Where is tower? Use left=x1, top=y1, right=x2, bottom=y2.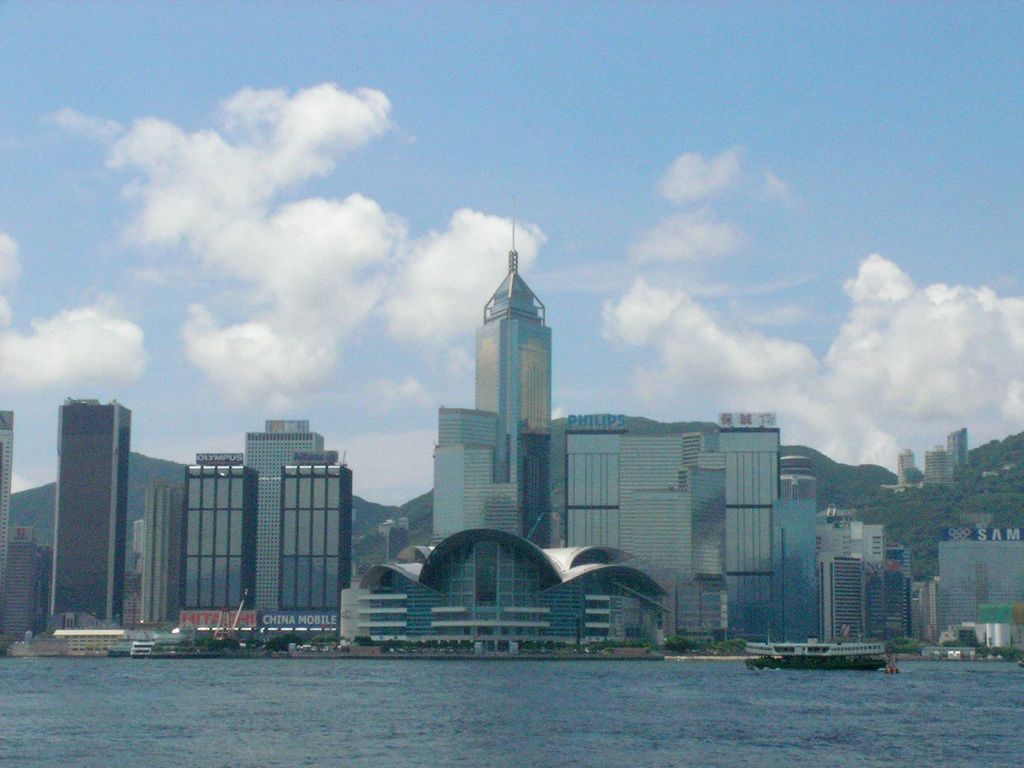
left=180, top=449, right=250, bottom=606.
